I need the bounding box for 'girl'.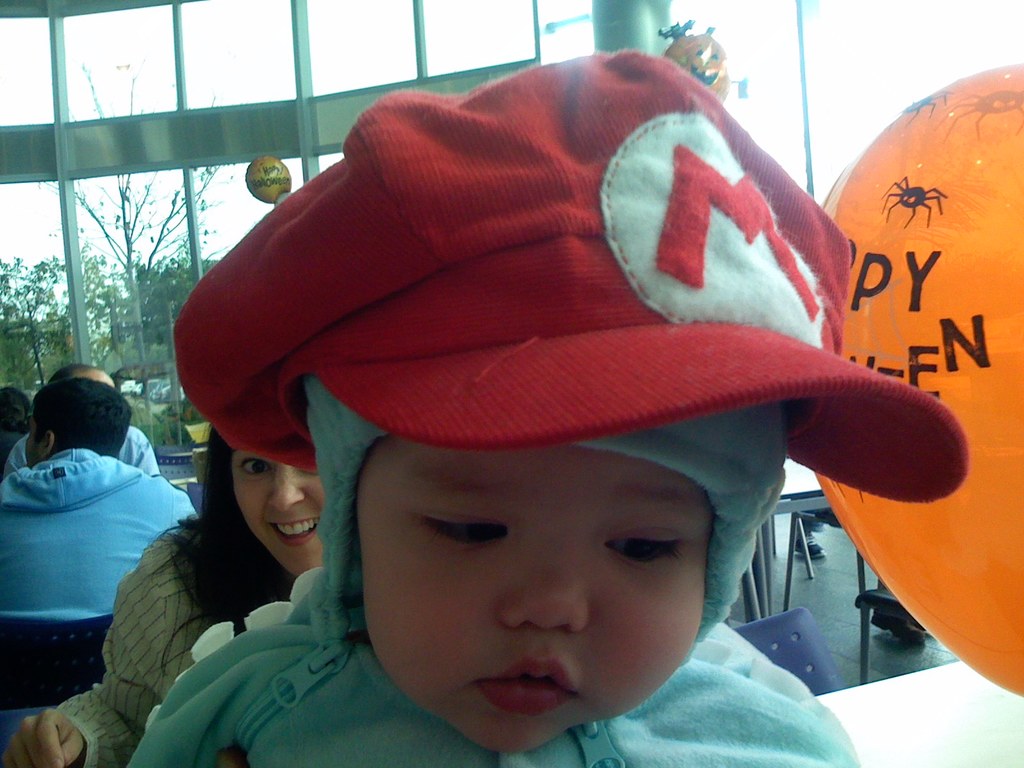
Here it is: 0:415:326:767.
